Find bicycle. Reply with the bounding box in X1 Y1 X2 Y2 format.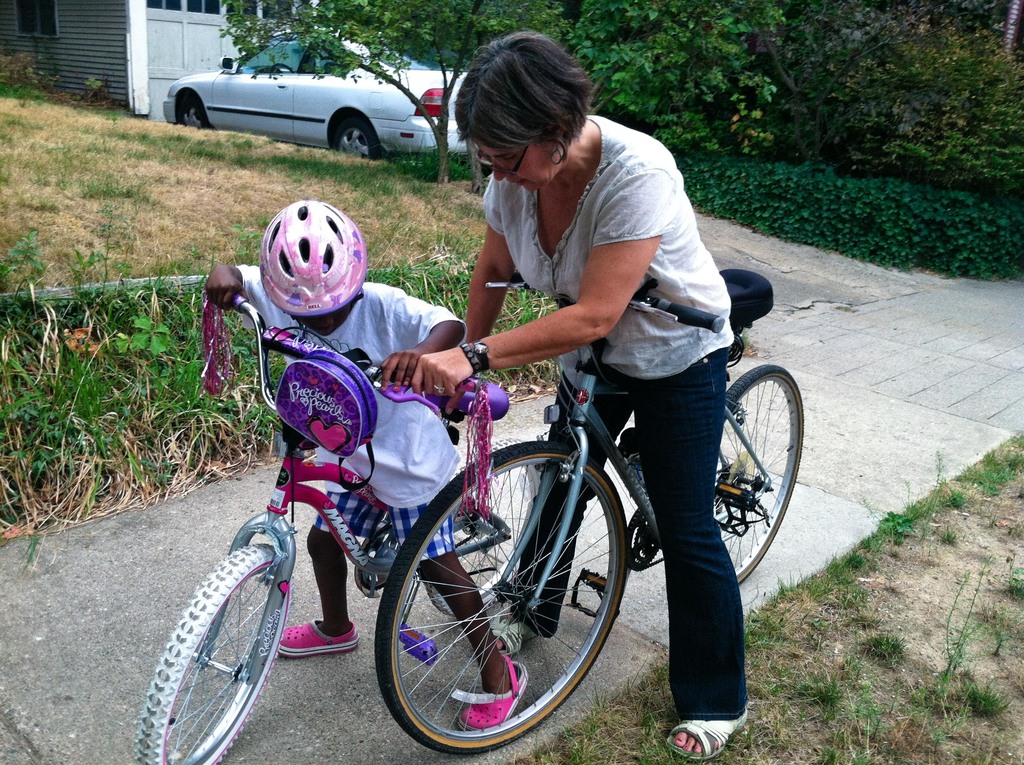
127 286 510 764.
